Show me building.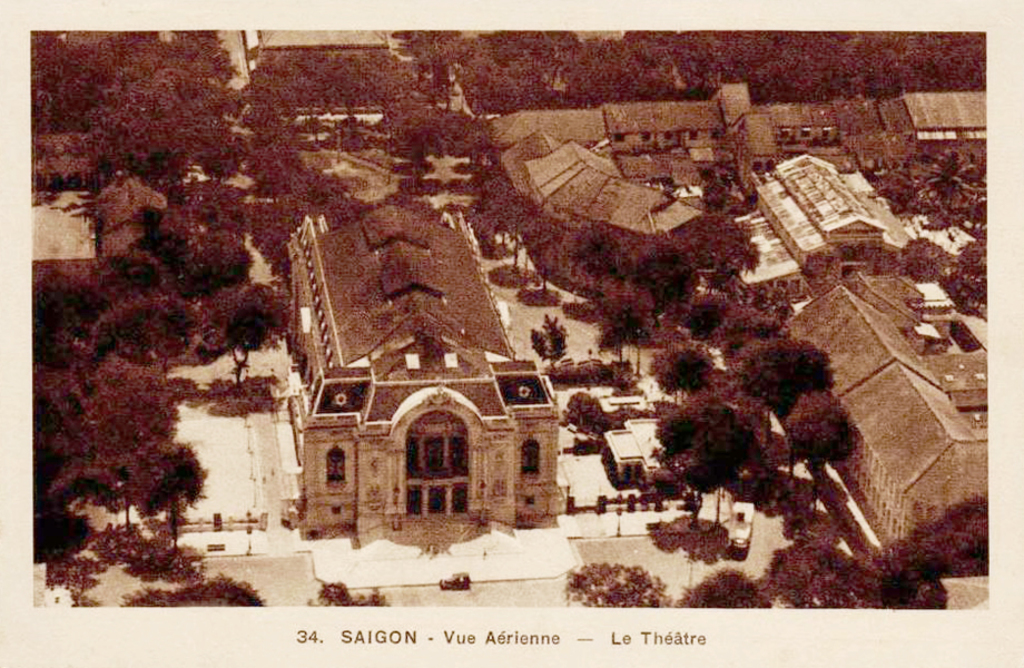
building is here: 28 175 174 285.
